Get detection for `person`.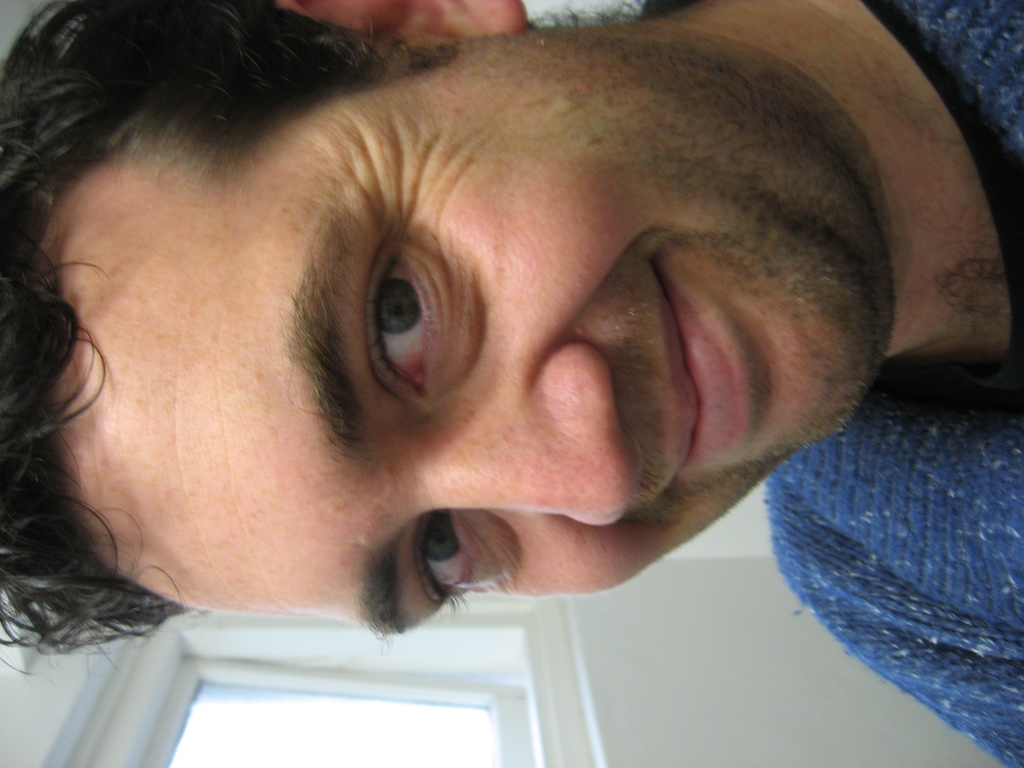
Detection: (x1=25, y1=13, x2=1023, y2=734).
